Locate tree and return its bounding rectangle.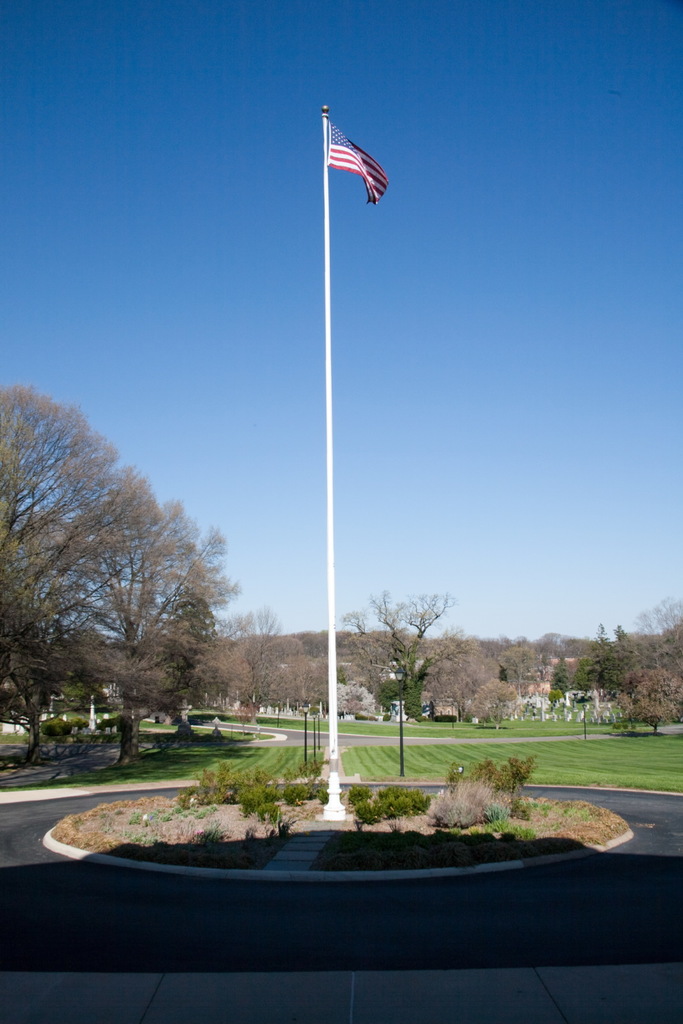
rect(572, 652, 603, 705).
